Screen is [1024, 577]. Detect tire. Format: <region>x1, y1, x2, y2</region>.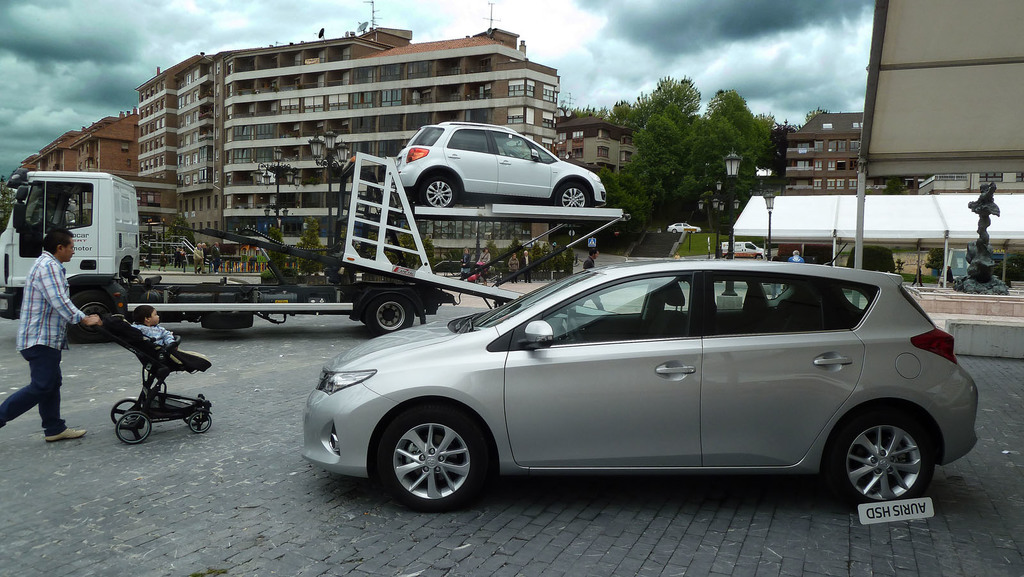
<region>692, 228, 698, 236</region>.
